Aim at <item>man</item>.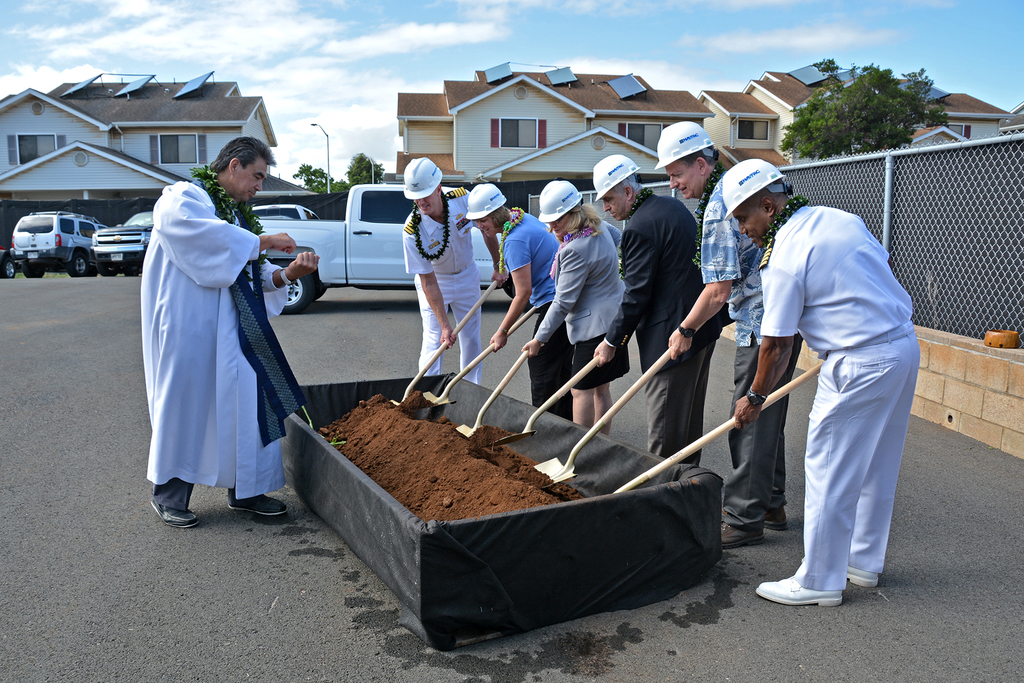
Aimed at select_region(593, 152, 732, 465).
